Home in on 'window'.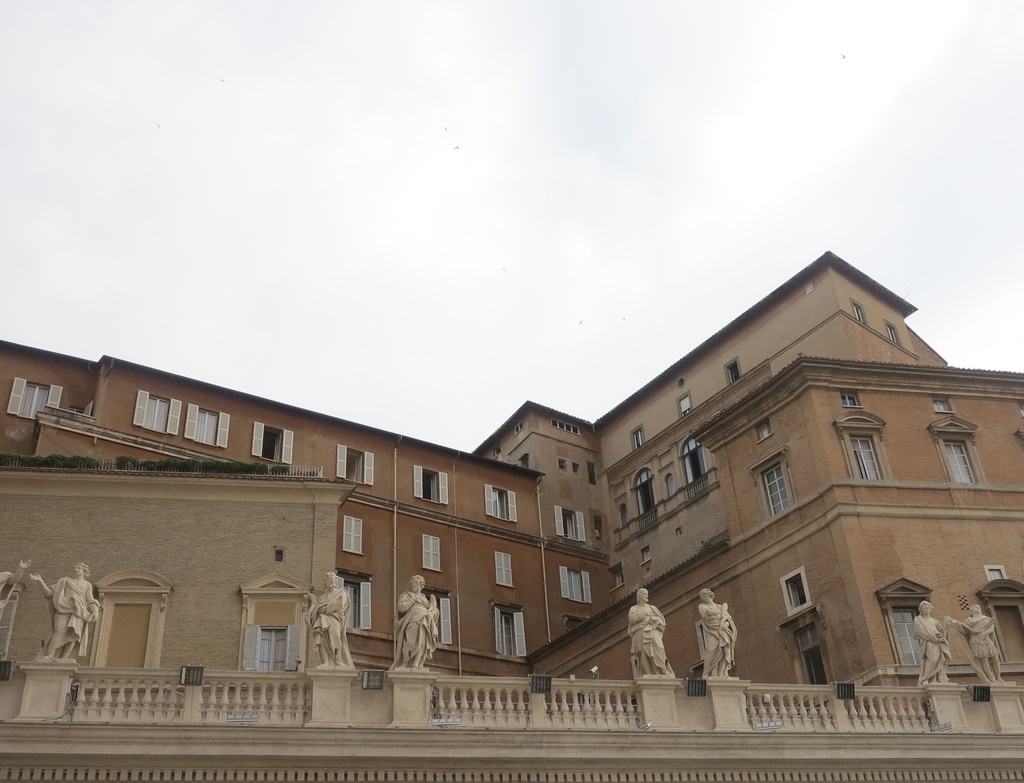
Homed in at 515,421,525,437.
